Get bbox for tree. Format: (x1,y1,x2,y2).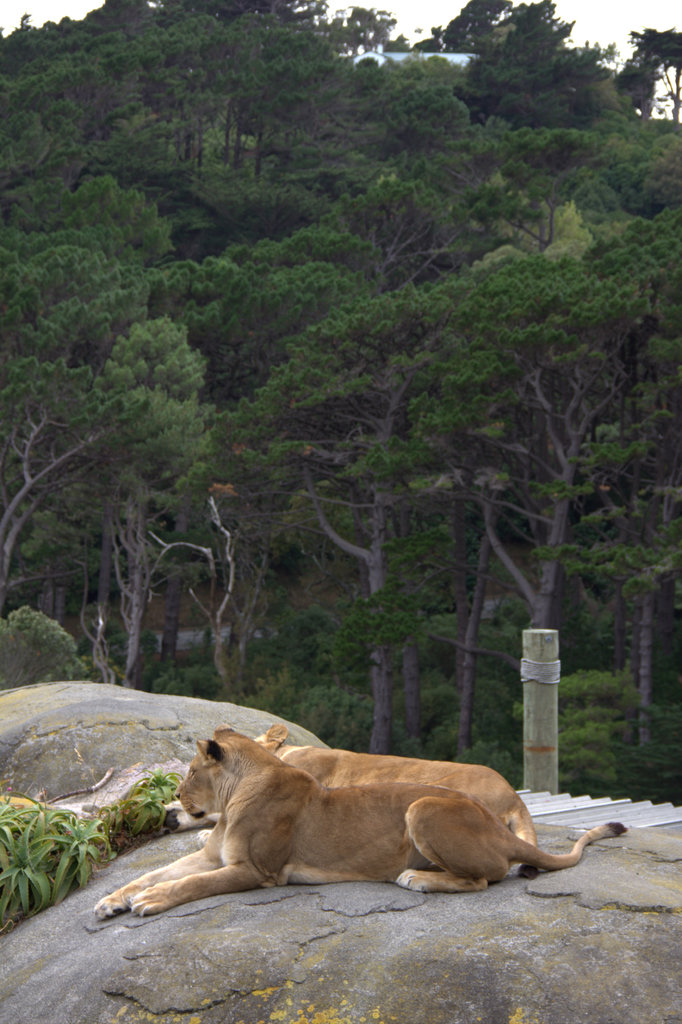
(603,20,681,151).
